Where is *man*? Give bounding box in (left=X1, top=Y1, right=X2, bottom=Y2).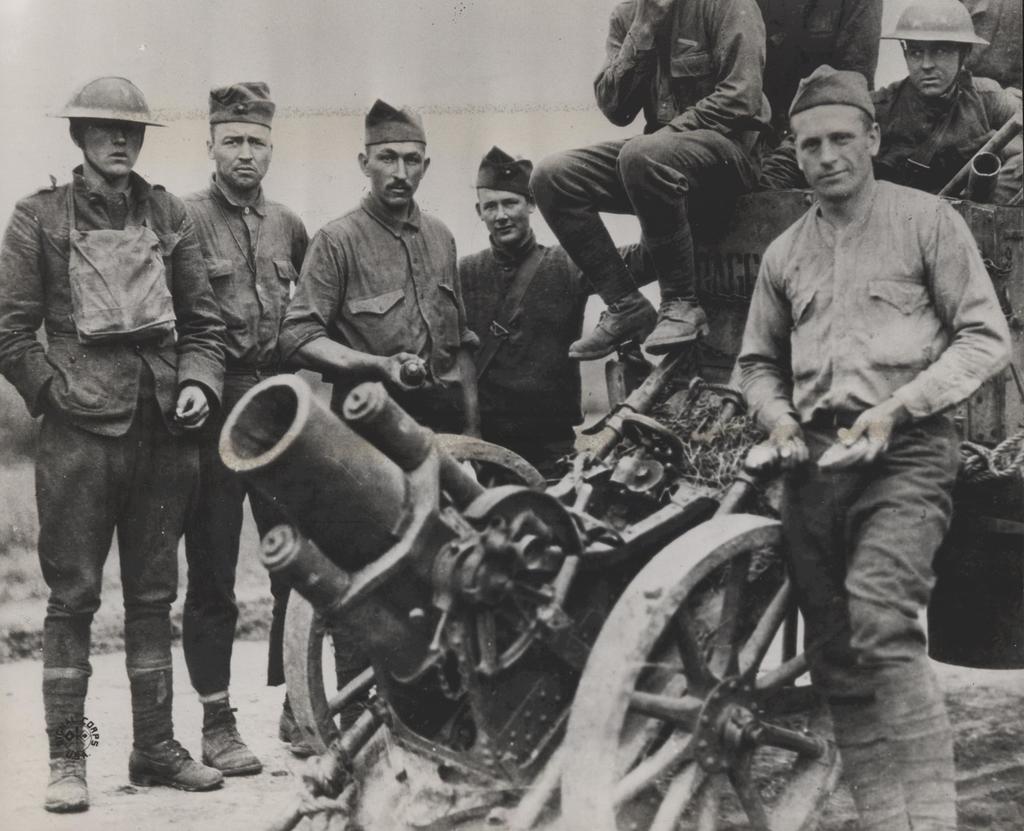
(left=725, top=65, right=1015, bottom=830).
